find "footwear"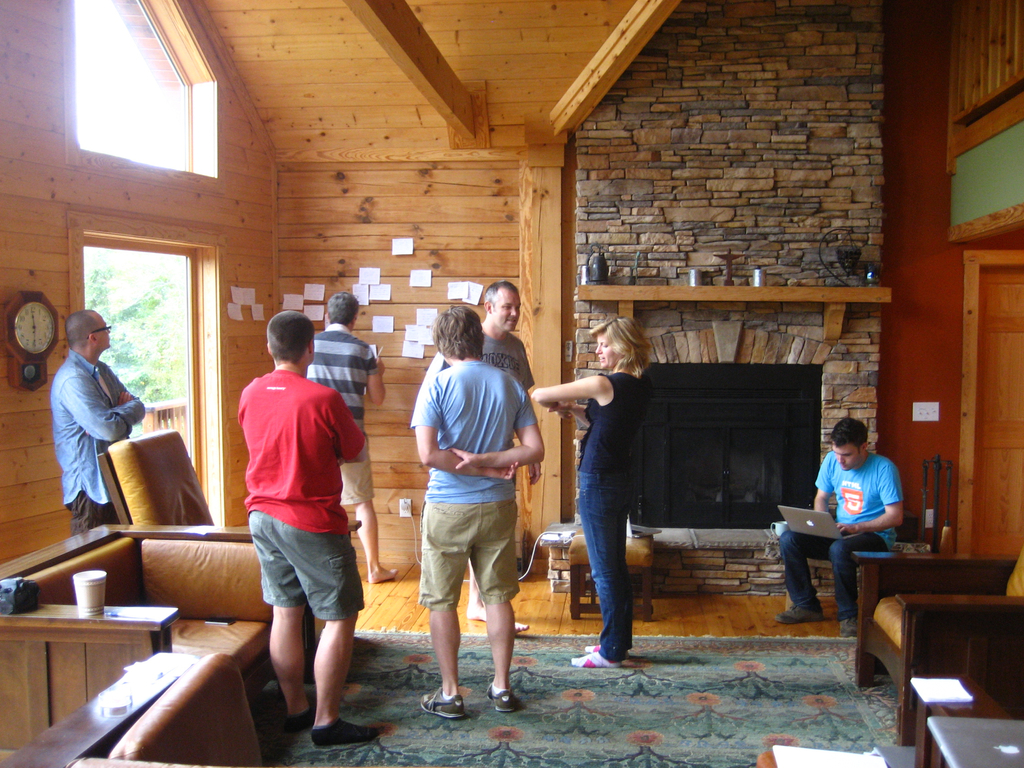
x1=314, y1=715, x2=378, y2=746
